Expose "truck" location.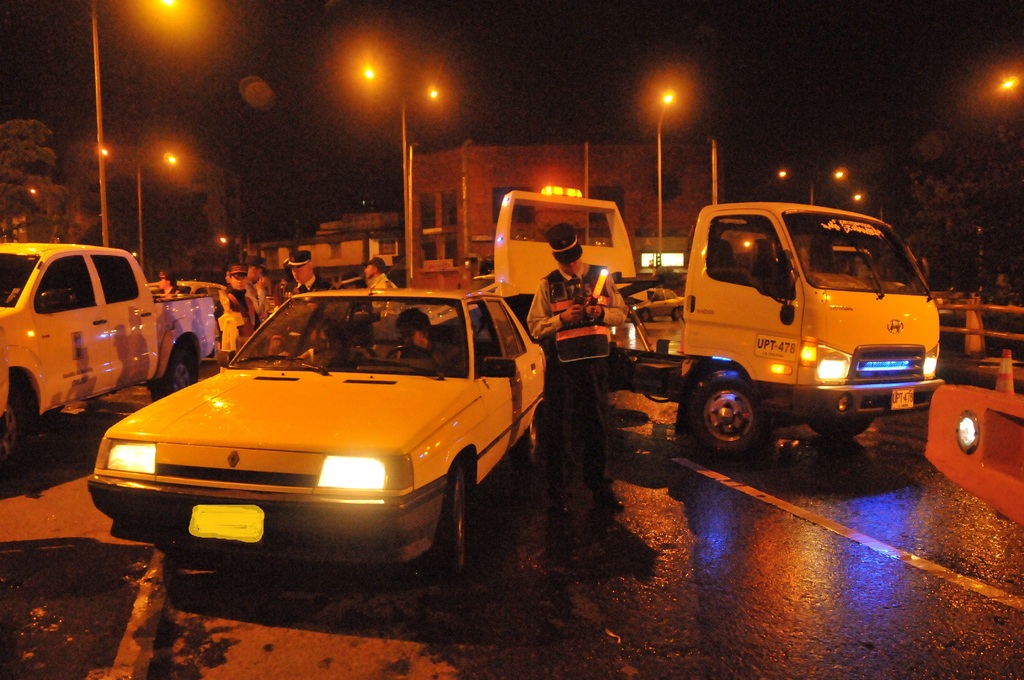
Exposed at left=490, top=189, right=653, bottom=344.
